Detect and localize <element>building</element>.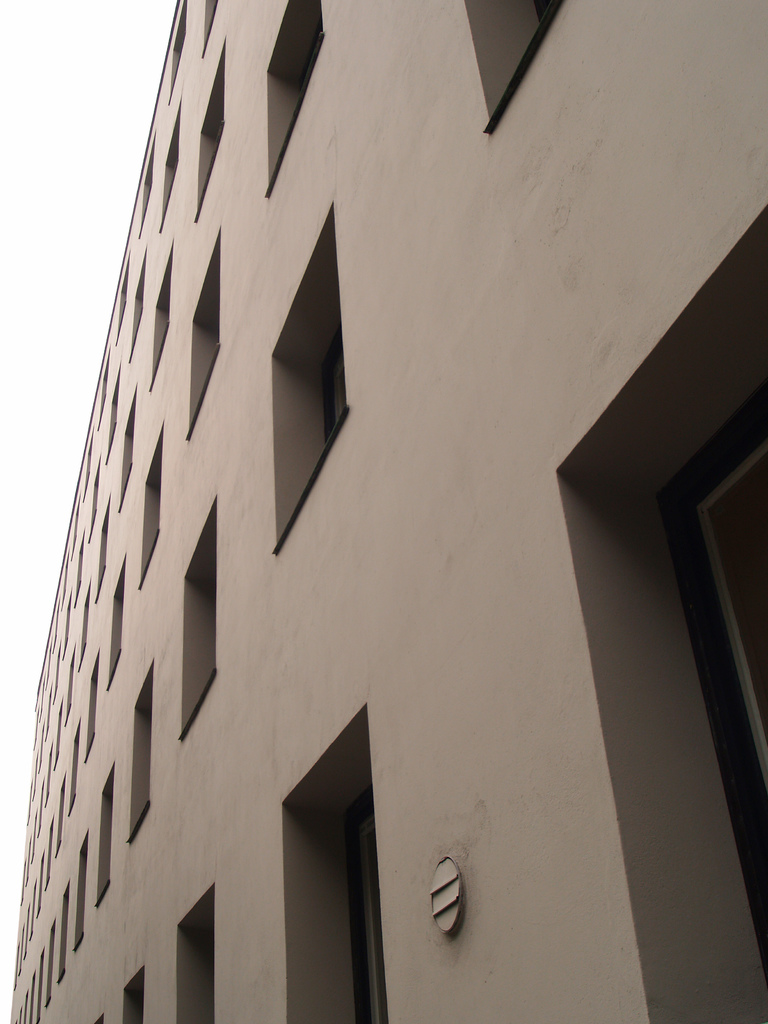
Localized at <bbox>10, 0, 767, 1023</bbox>.
